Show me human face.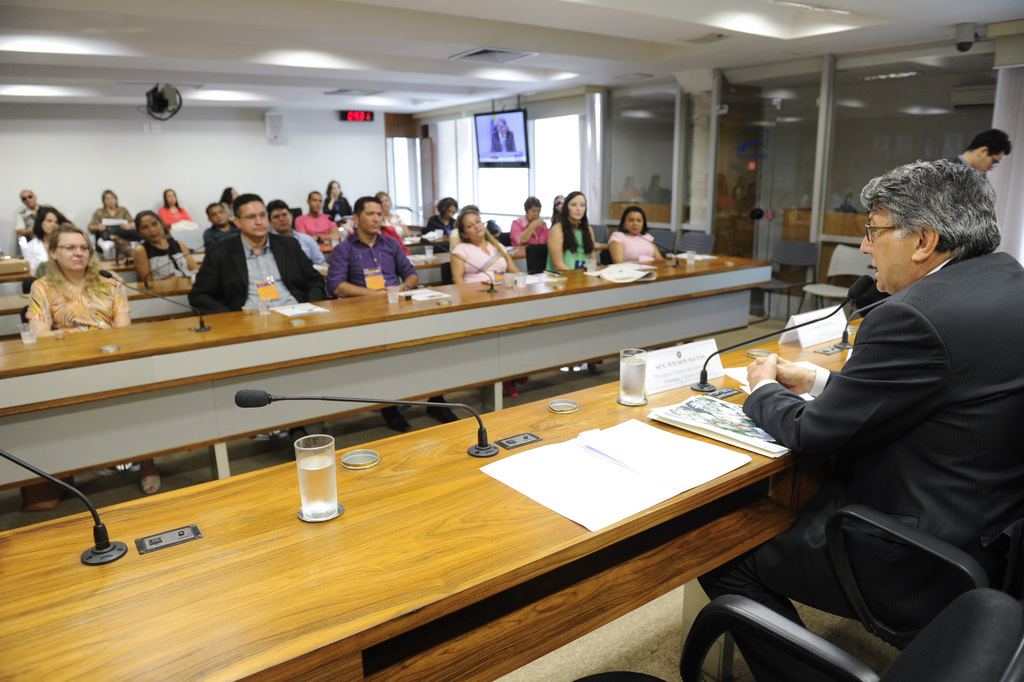
human face is here: x1=570, y1=193, x2=583, y2=220.
